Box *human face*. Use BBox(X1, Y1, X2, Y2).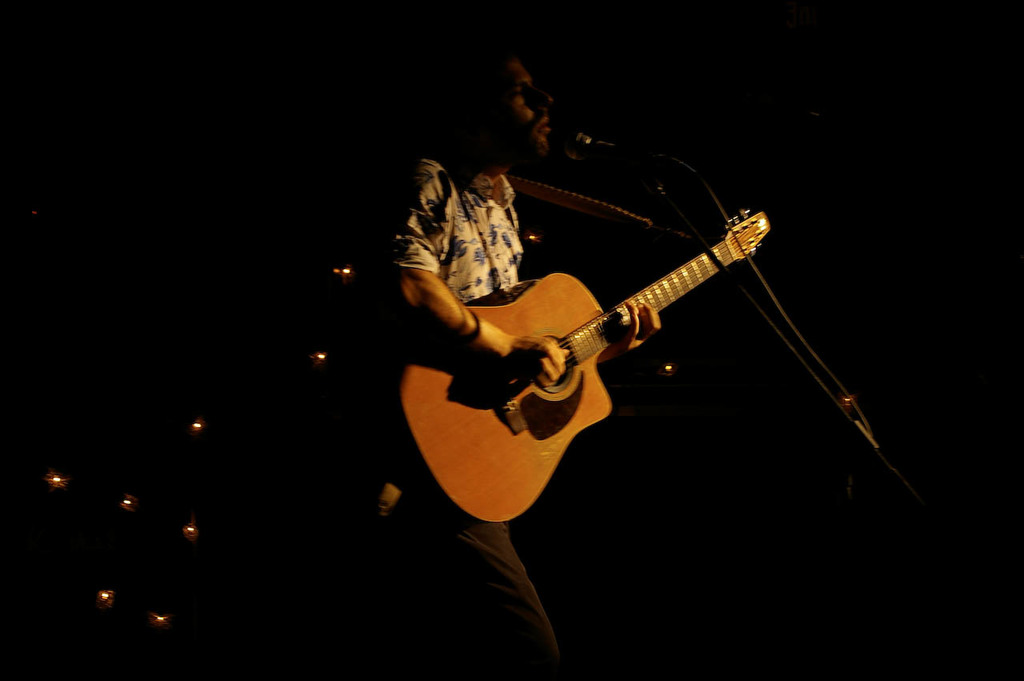
BBox(484, 50, 574, 146).
